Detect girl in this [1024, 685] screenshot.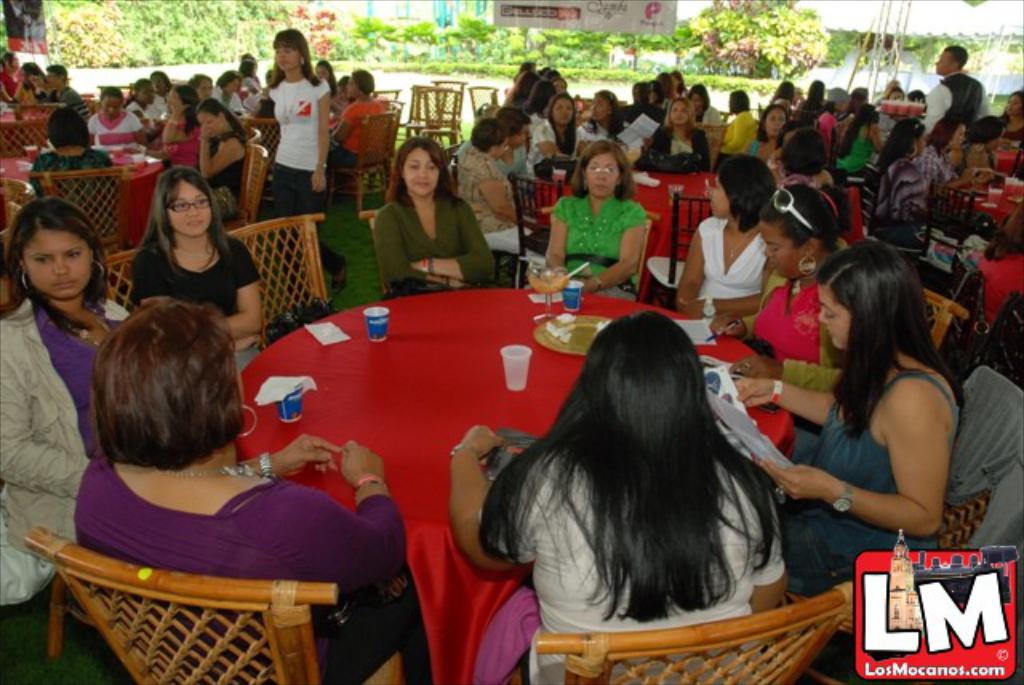
Detection: (left=542, top=138, right=640, bottom=299).
